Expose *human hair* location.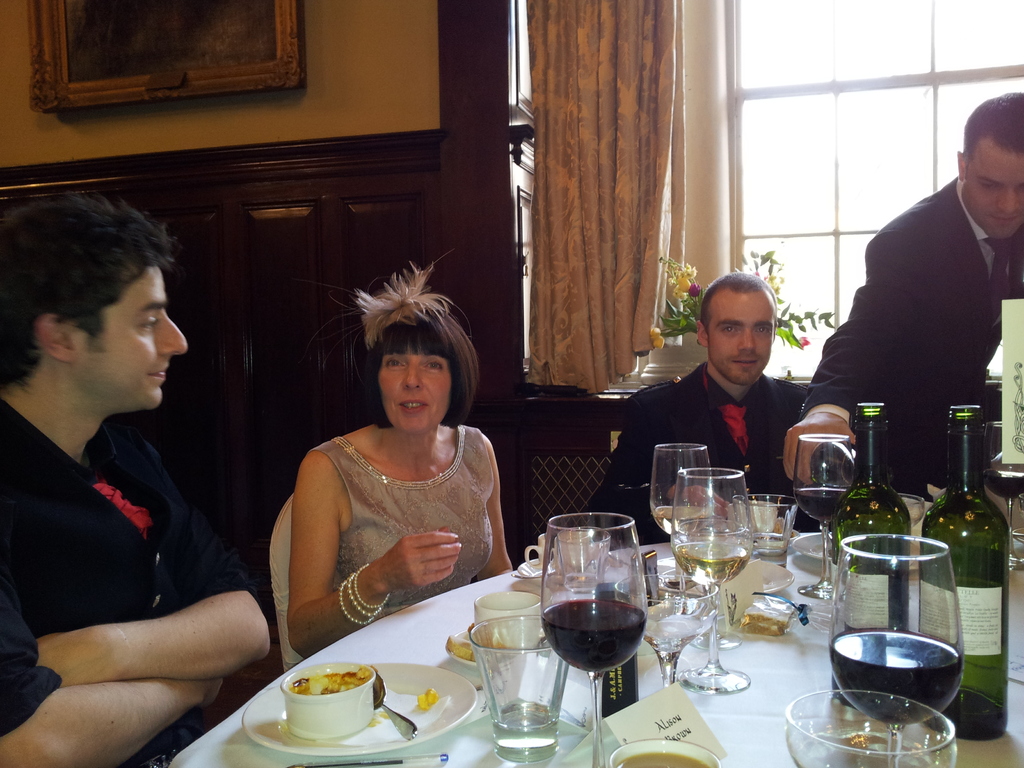
Exposed at (left=360, top=305, right=481, bottom=438).
